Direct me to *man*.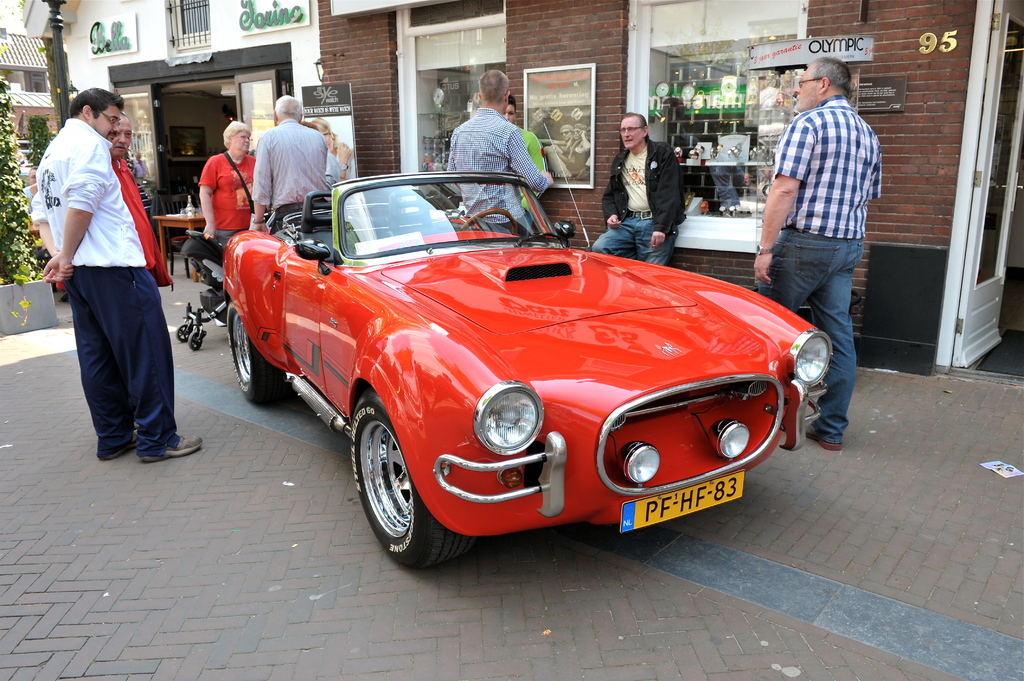
Direction: pyautogui.locateOnScreen(445, 68, 554, 237).
